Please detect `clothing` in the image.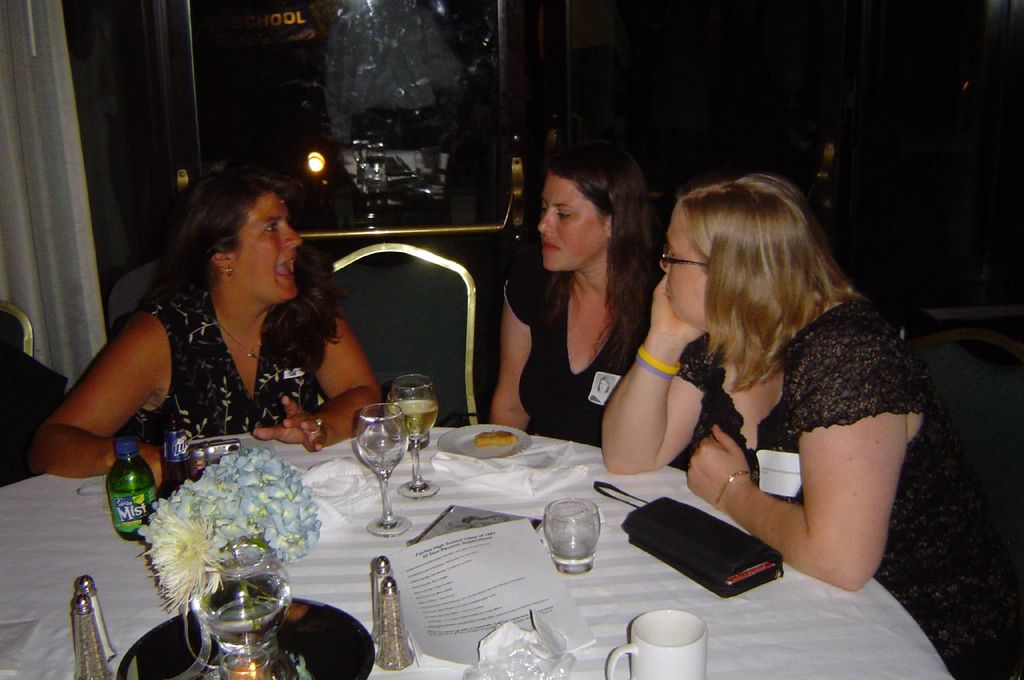
{"x1": 674, "y1": 290, "x2": 1023, "y2": 679}.
